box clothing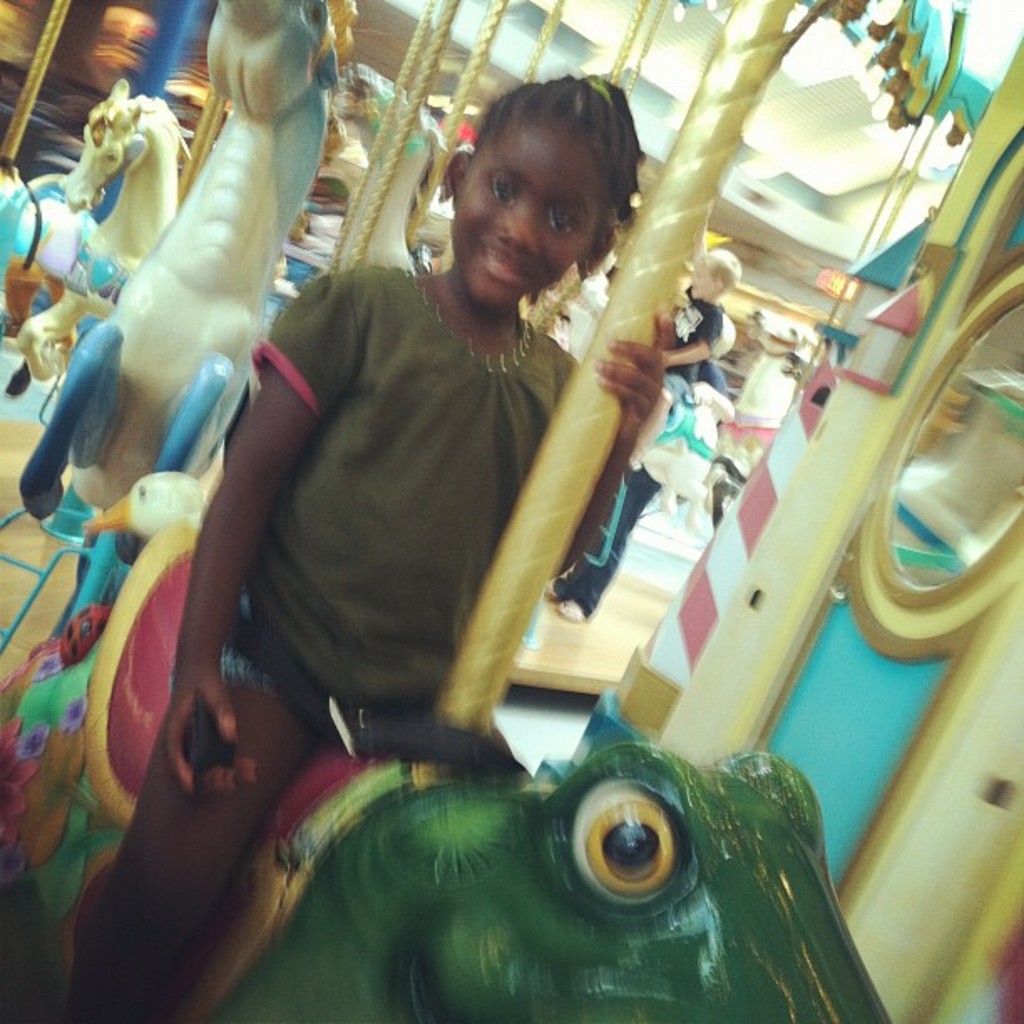
l=233, t=176, r=721, b=793
